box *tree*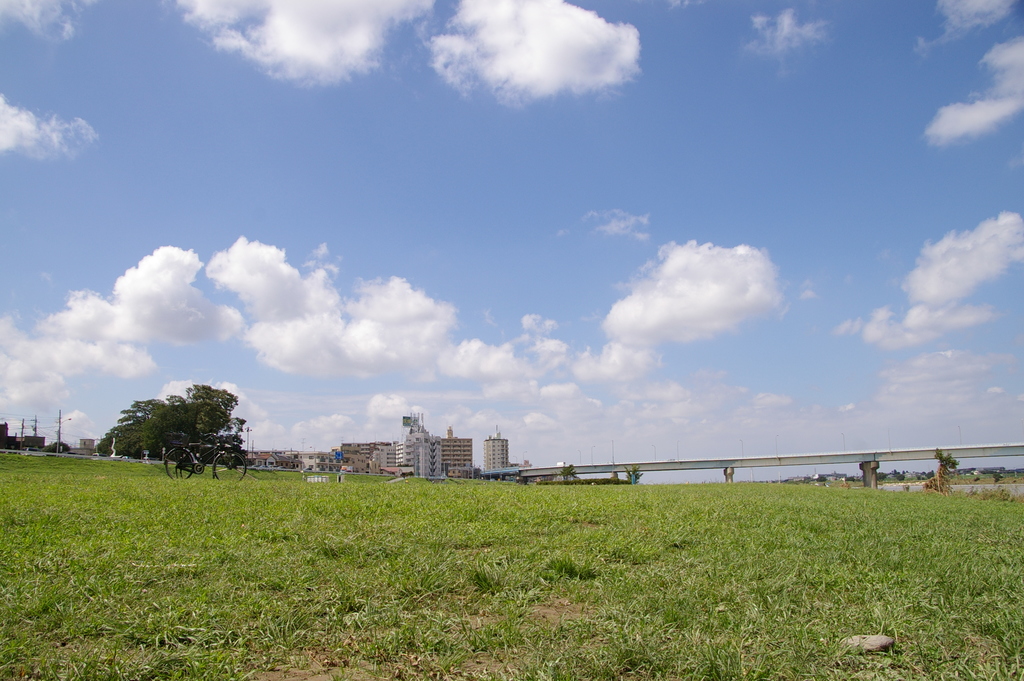
x1=559 y1=463 x2=578 y2=481
